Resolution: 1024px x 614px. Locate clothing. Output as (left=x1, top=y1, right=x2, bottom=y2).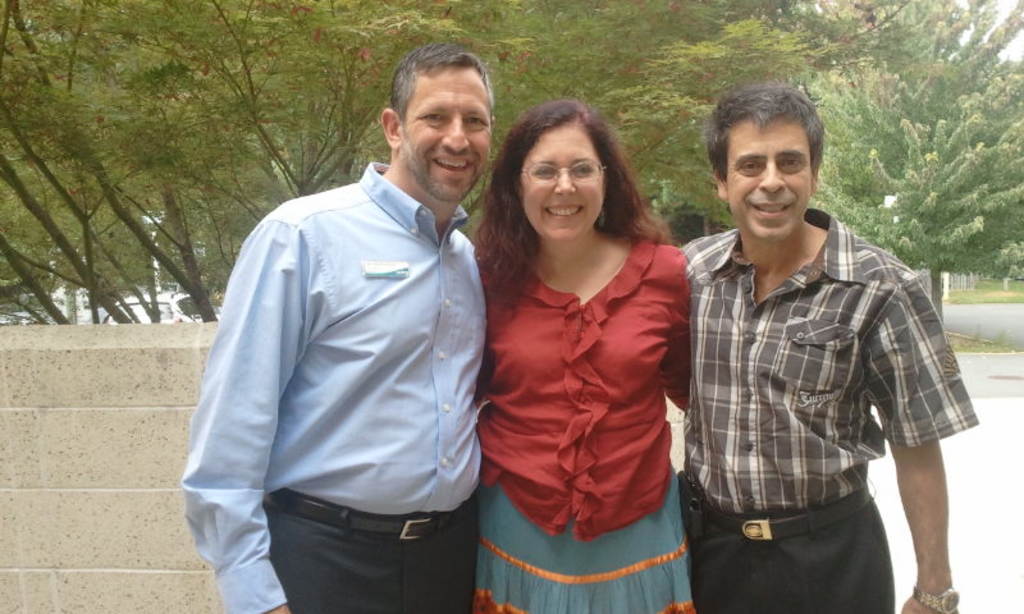
(left=465, top=220, right=717, bottom=613).
